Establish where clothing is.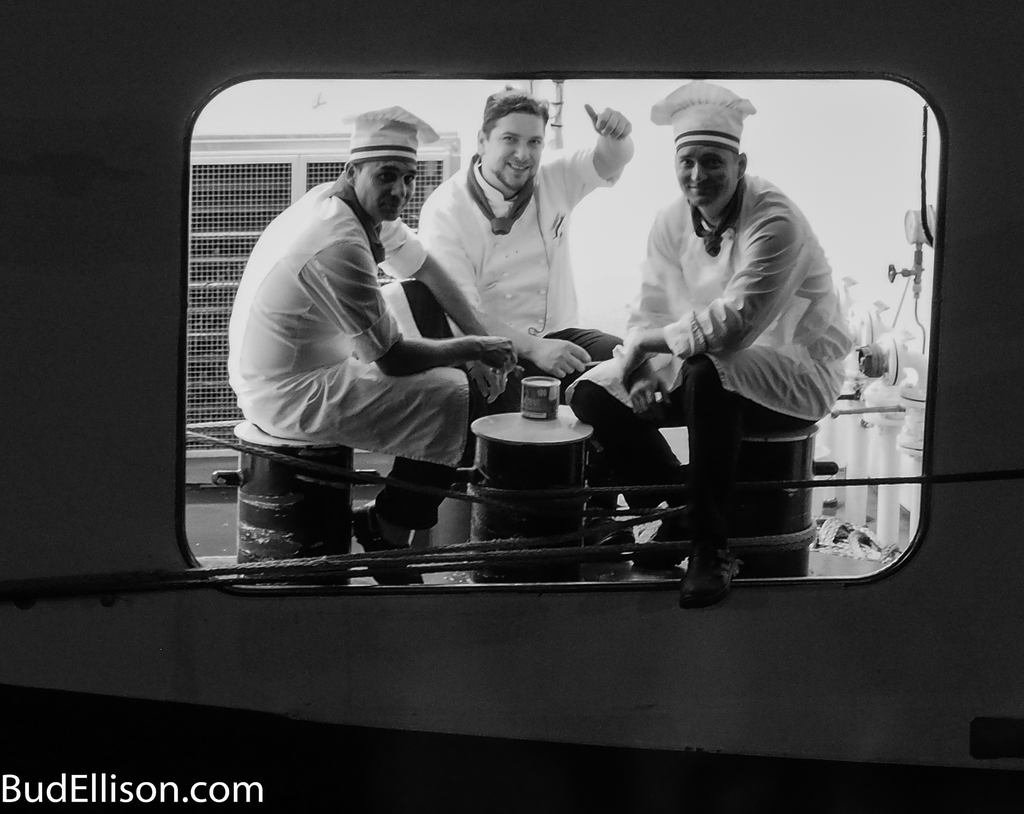
Established at (220,175,484,475).
